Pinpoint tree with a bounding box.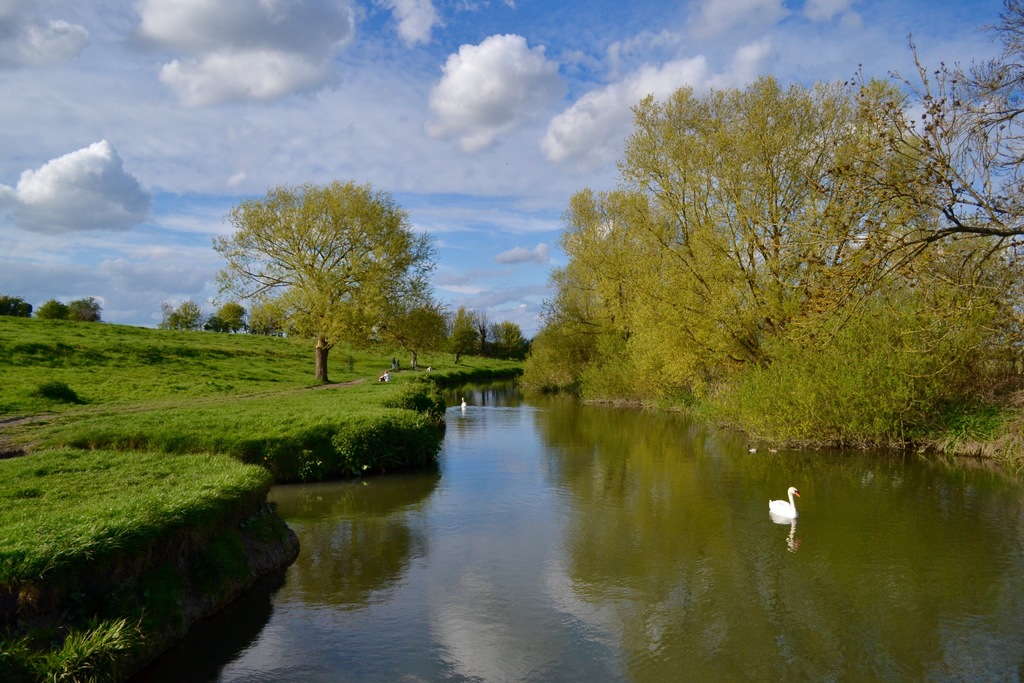
(x1=452, y1=300, x2=483, y2=366).
